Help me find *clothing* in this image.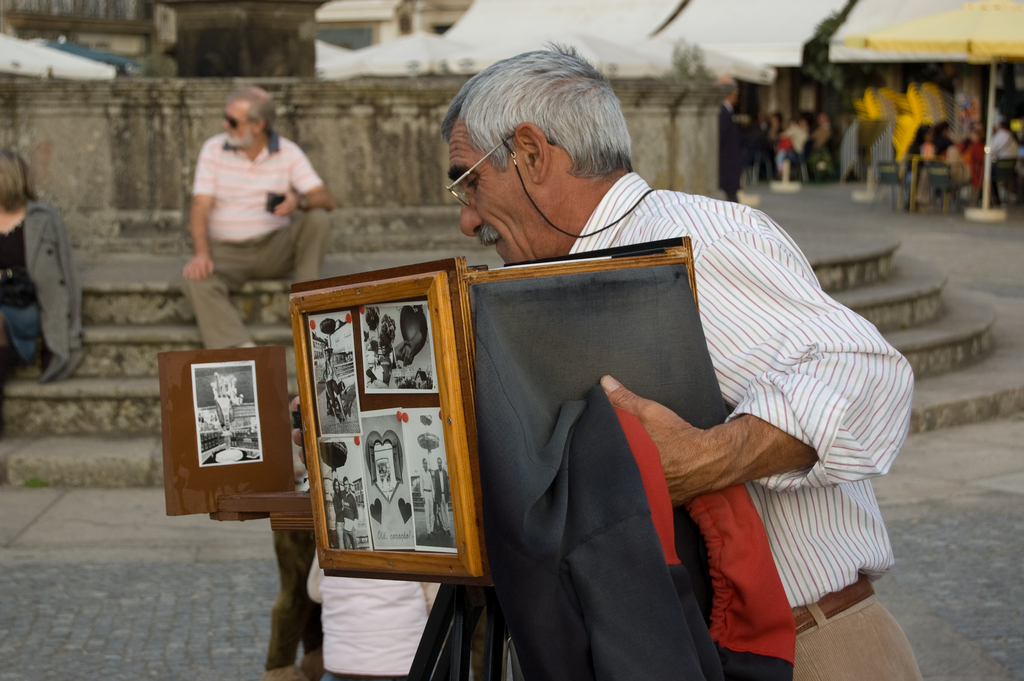
Found it: 0:220:32:302.
